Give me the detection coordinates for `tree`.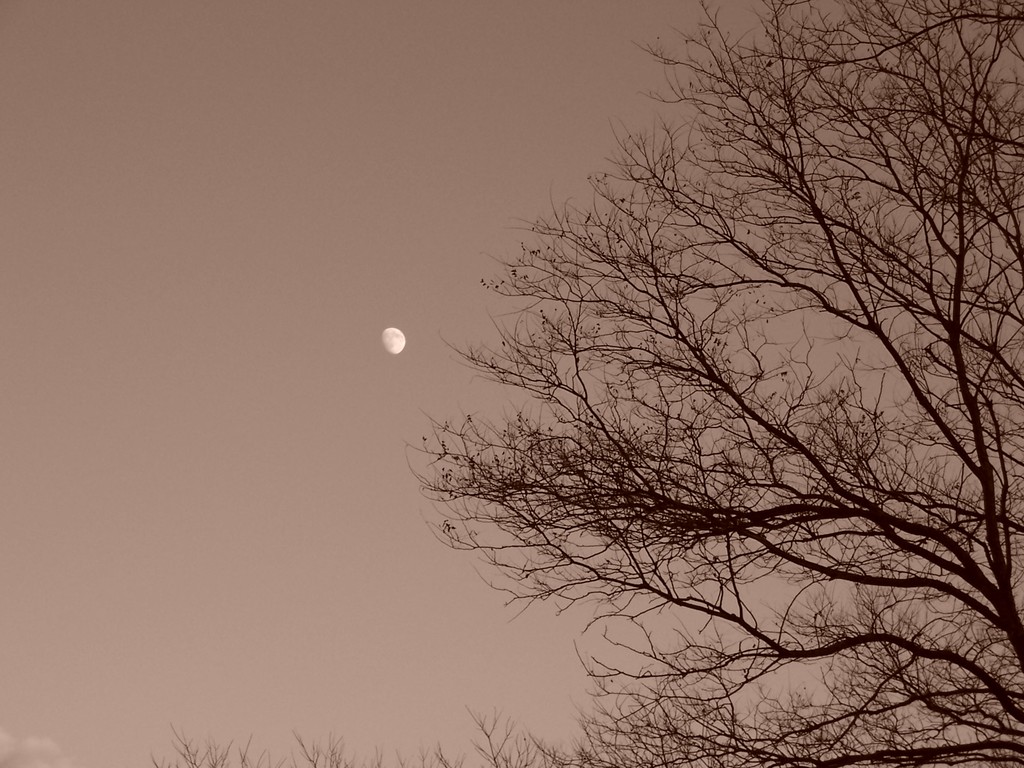
detection(397, 0, 997, 745).
